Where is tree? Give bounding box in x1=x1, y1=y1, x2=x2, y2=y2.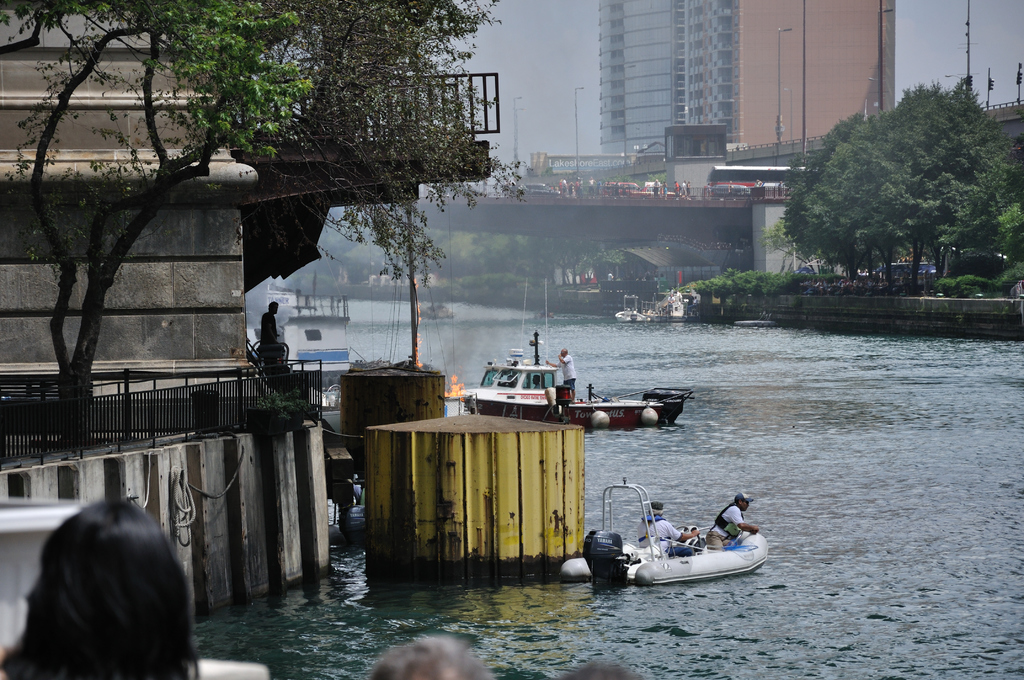
x1=220, y1=0, x2=529, y2=276.
